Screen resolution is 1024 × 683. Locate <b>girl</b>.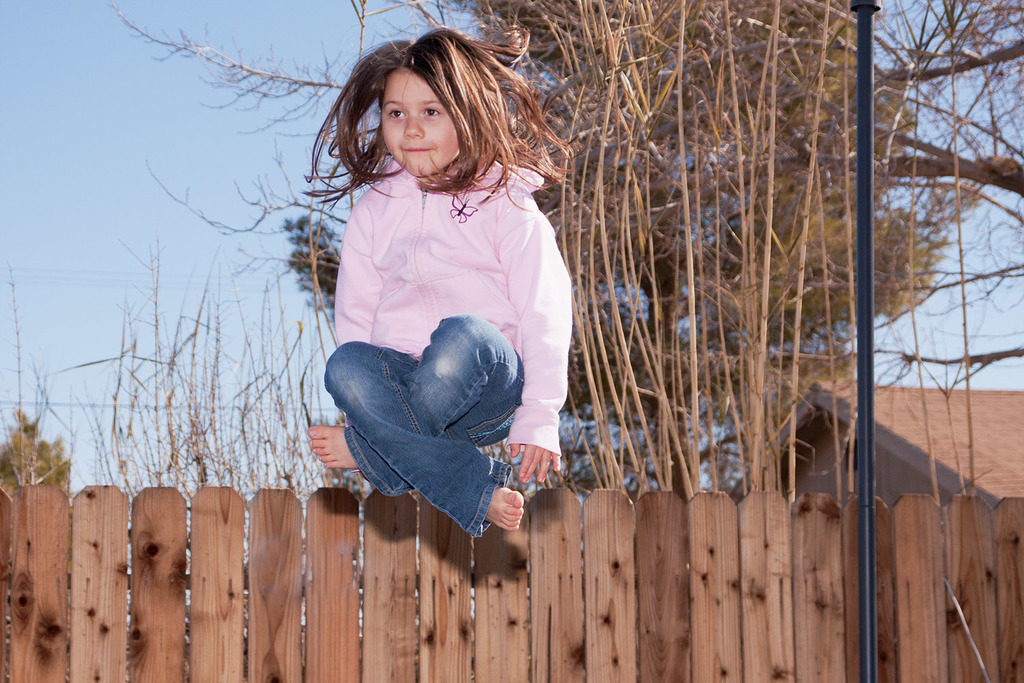
locate(302, 26, 571, 525).
